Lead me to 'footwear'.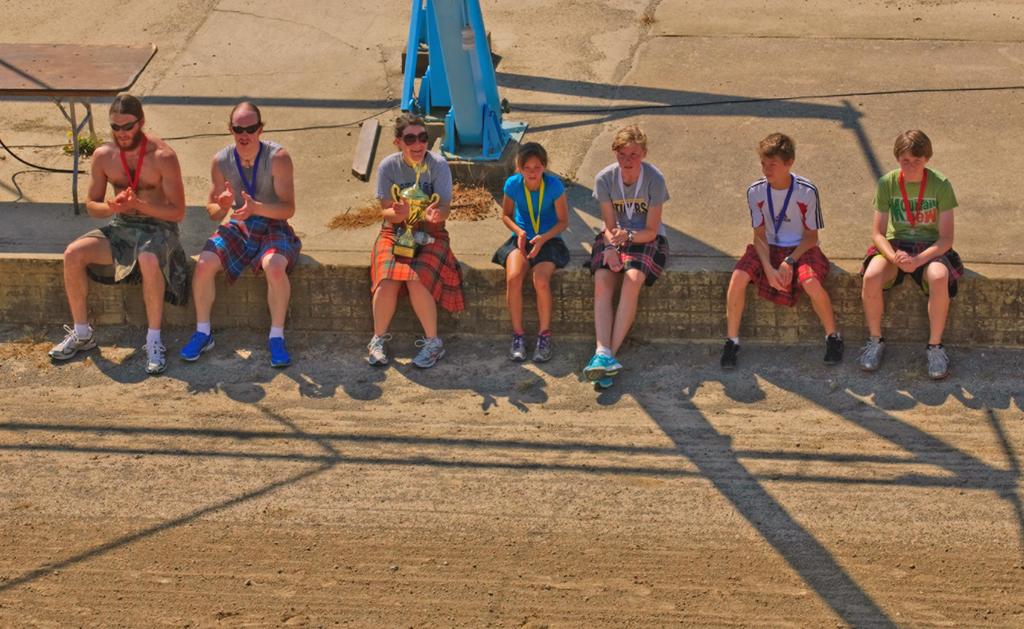
Lead to region(269, 332, 291, 365).
